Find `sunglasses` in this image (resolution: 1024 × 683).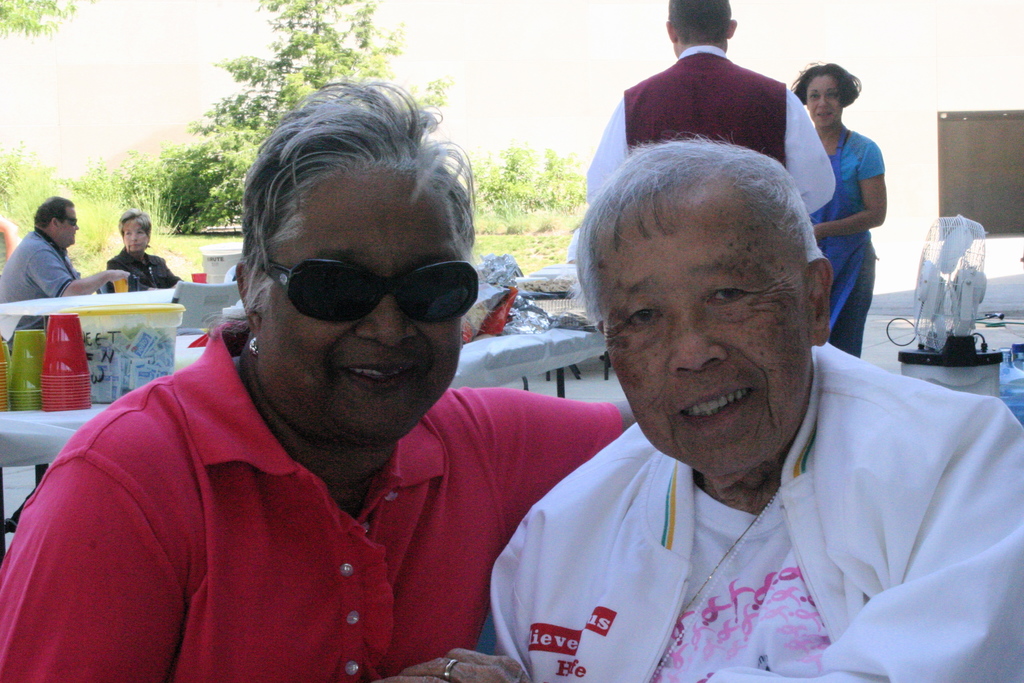
bbox=[250, 261, 479, 327].
